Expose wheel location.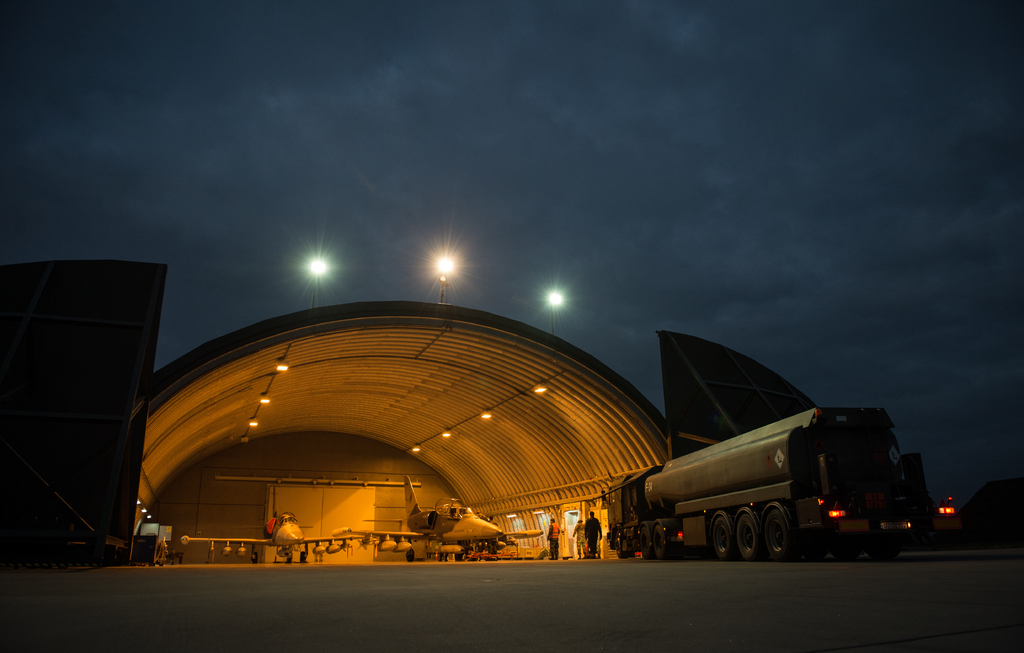
Exposed at box=[495, 554, 500, 561].
